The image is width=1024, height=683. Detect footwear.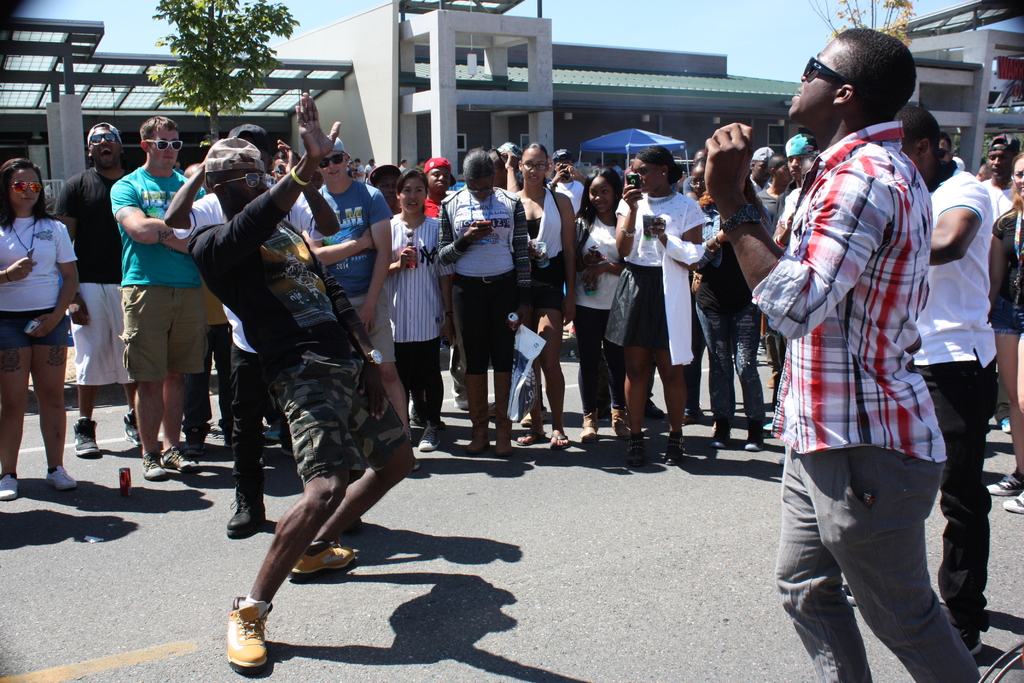
Detection: detection(408, 394, 428, 428).
